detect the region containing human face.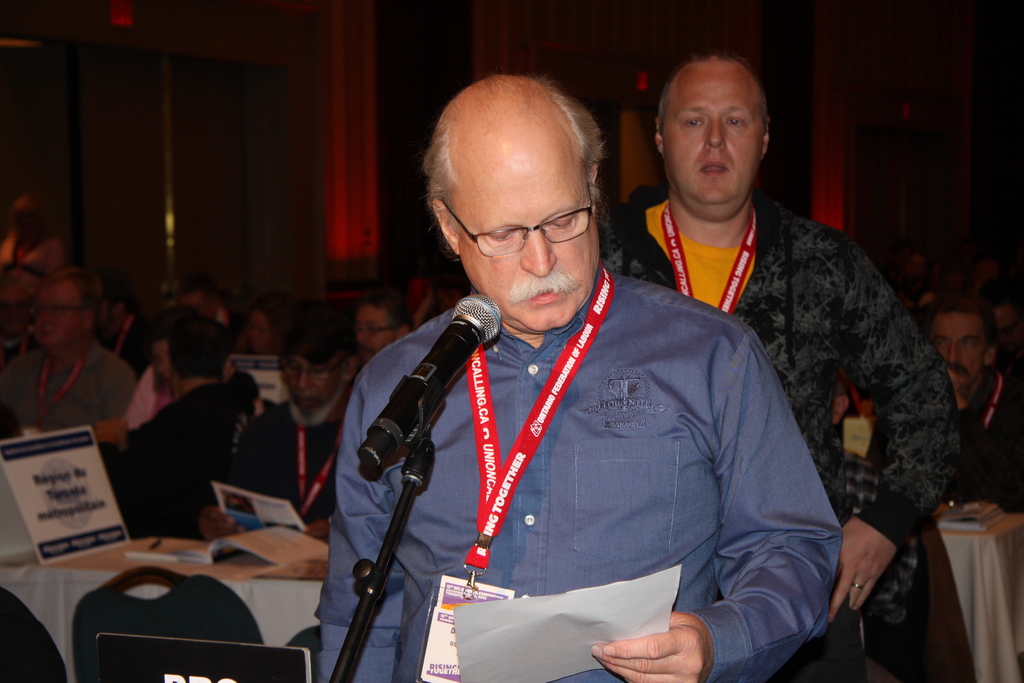
356, 298, 396, 359.
